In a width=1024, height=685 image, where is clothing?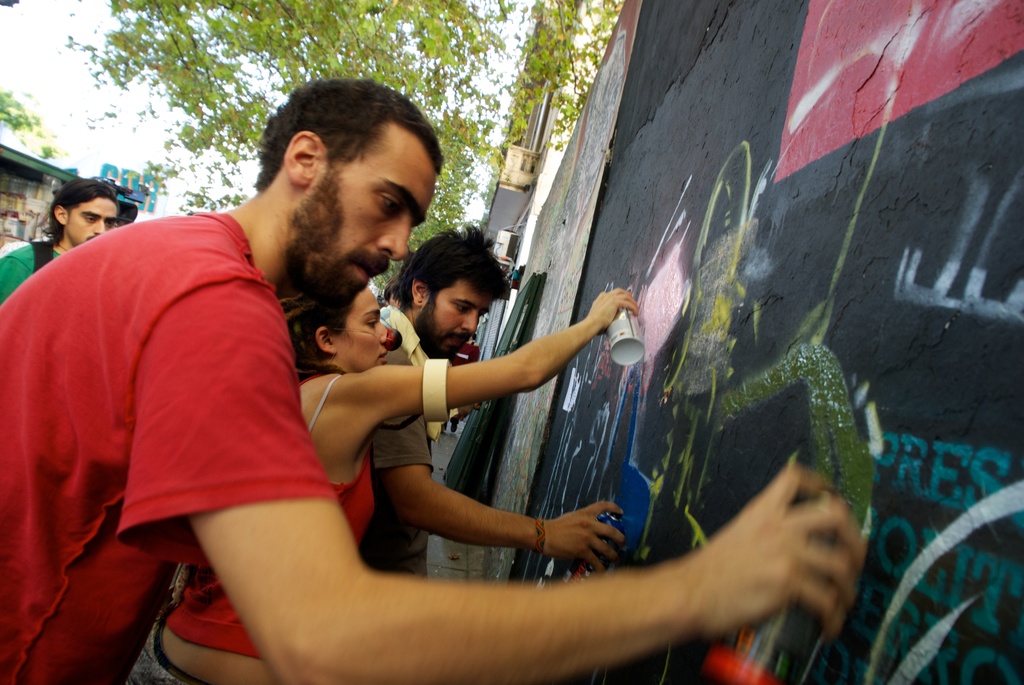
region(0, 244, 61, 307).
